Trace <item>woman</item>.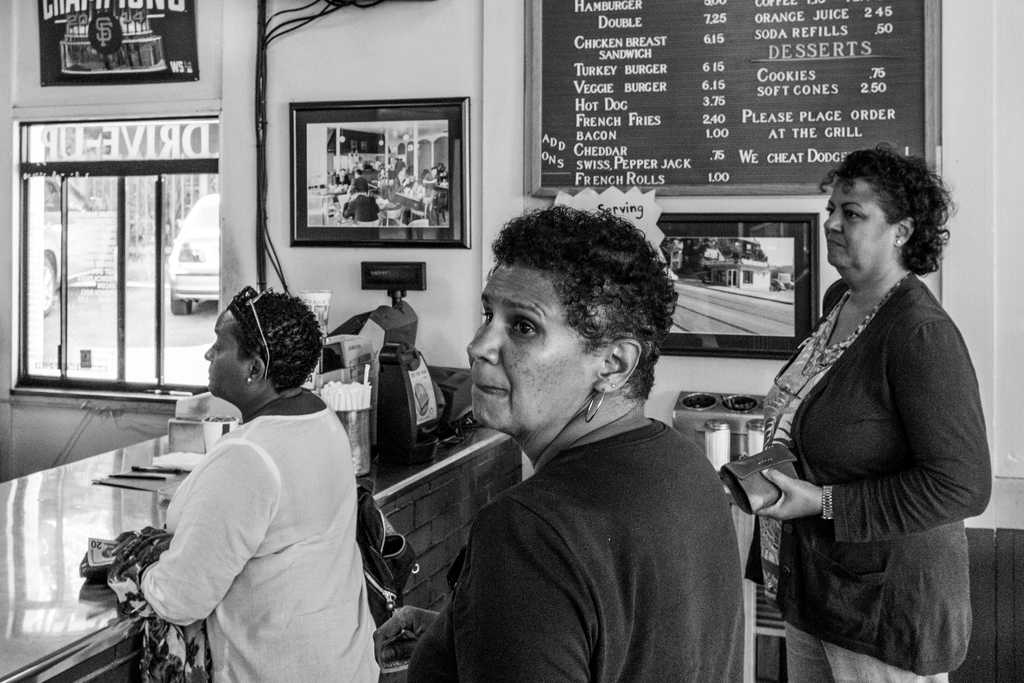
Traced to pyautogui.locateOnScreen(714, 144, 1007, 682).
